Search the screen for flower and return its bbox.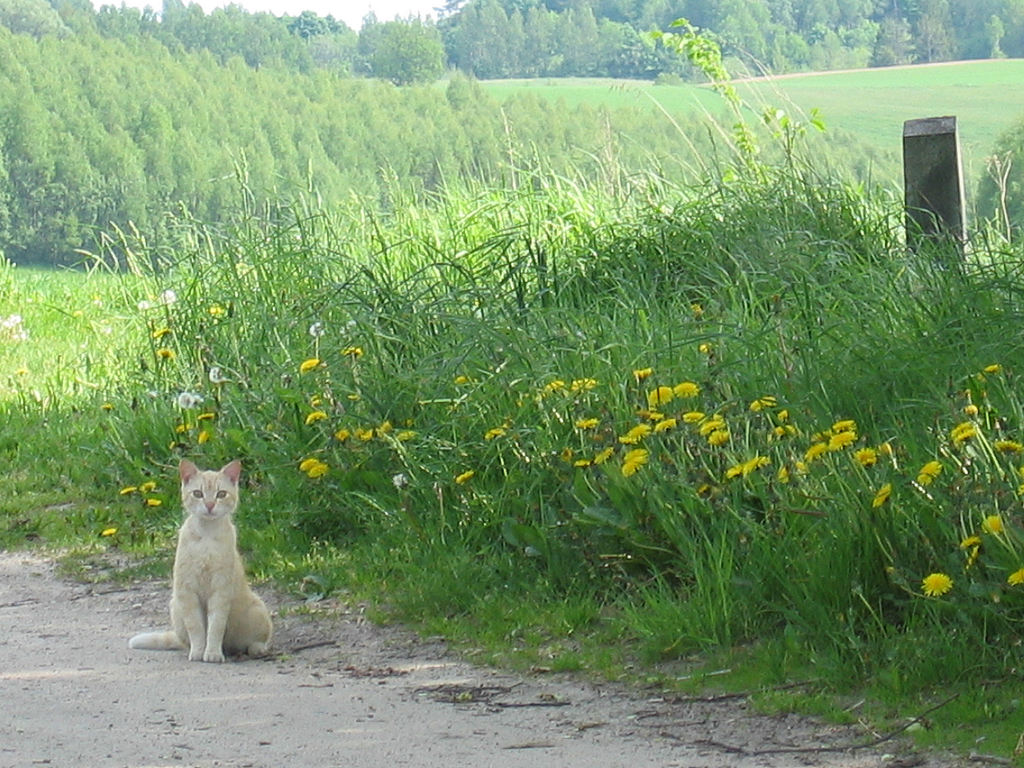
Found: <bbox>616, 456, 637, 484</bbox>.
